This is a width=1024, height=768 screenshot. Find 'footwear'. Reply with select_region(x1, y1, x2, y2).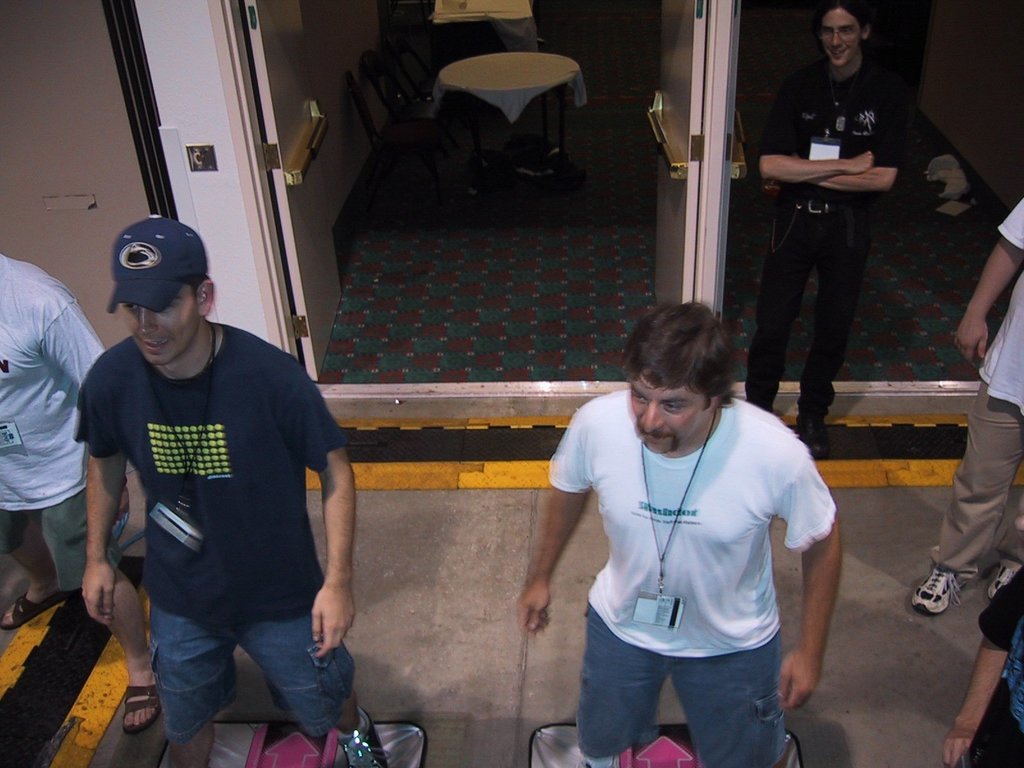
select_region(796, 415, 838, 461).
